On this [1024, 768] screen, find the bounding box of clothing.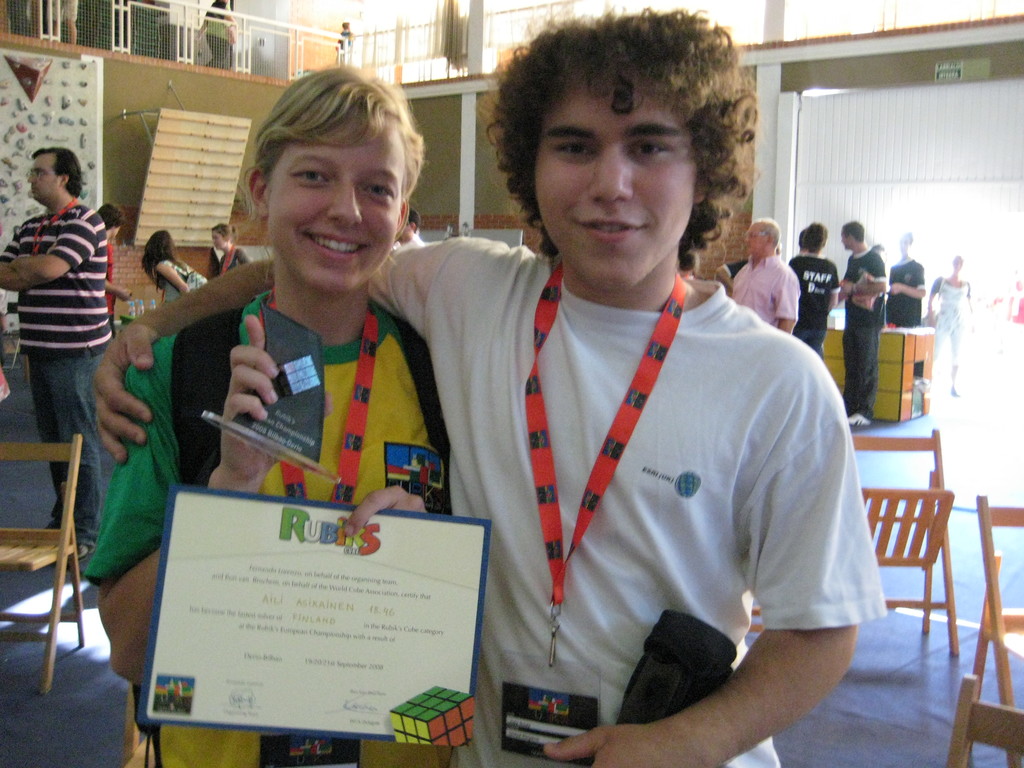
Bounding box: l=334, t=30, r=351, b=53.
